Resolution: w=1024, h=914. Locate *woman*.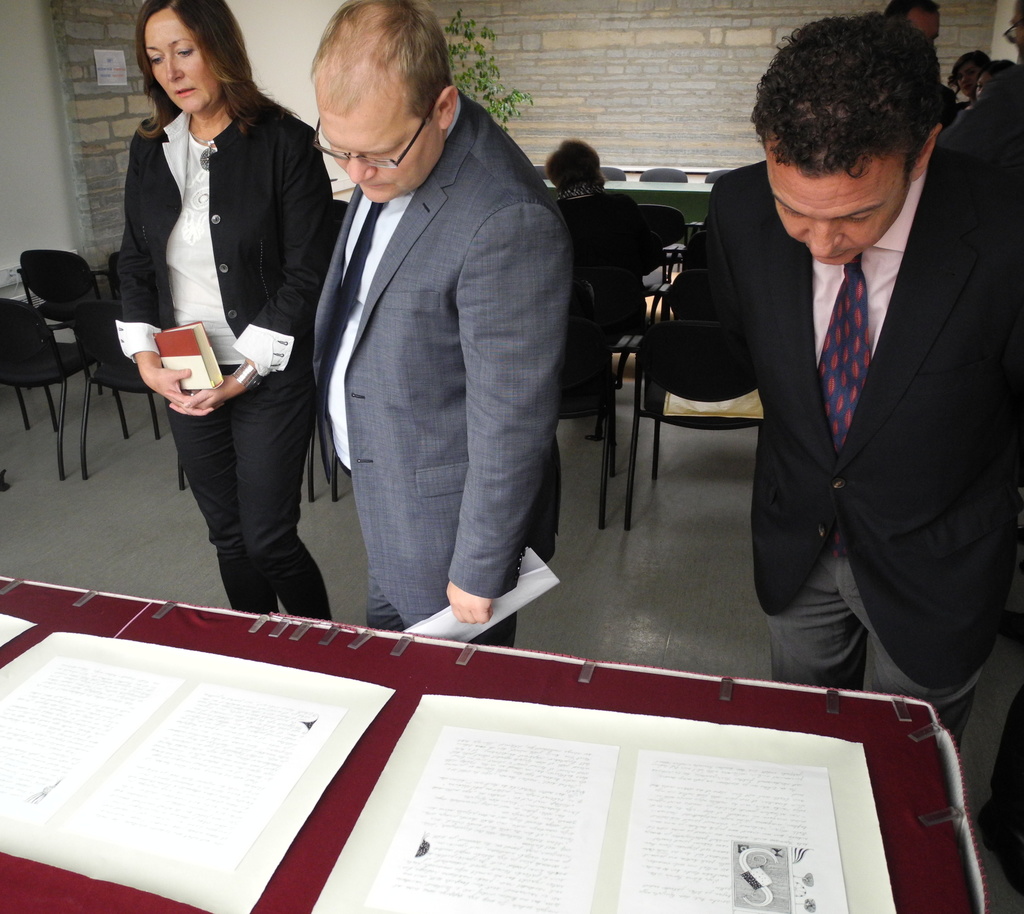
locate(966, 59, 1021, 110).
